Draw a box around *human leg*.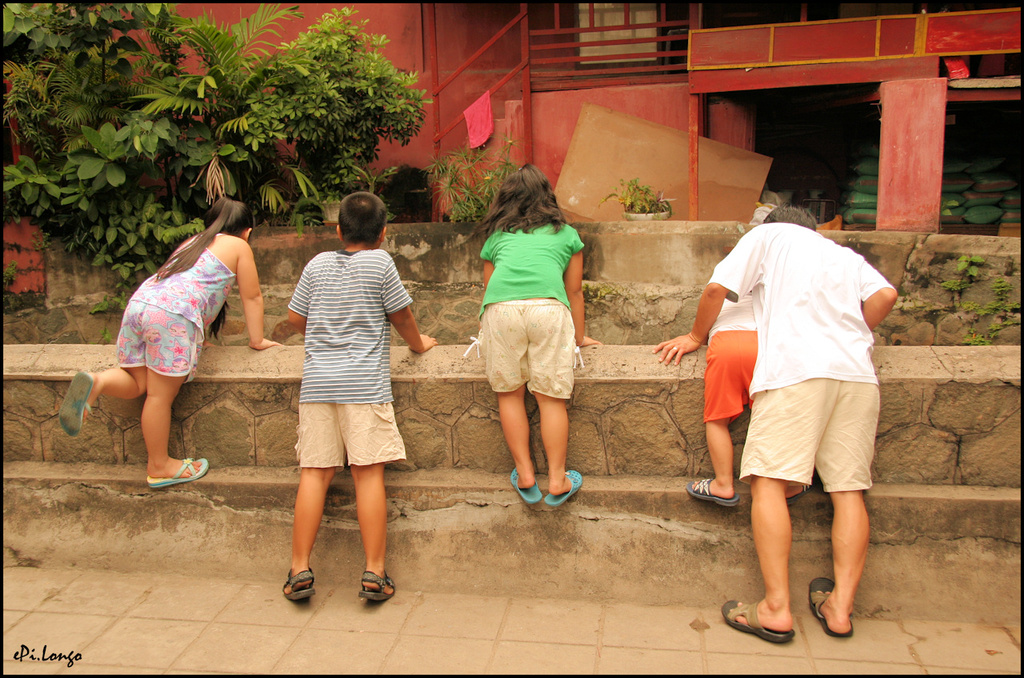
l=746, t=323, r=757, b=392.
